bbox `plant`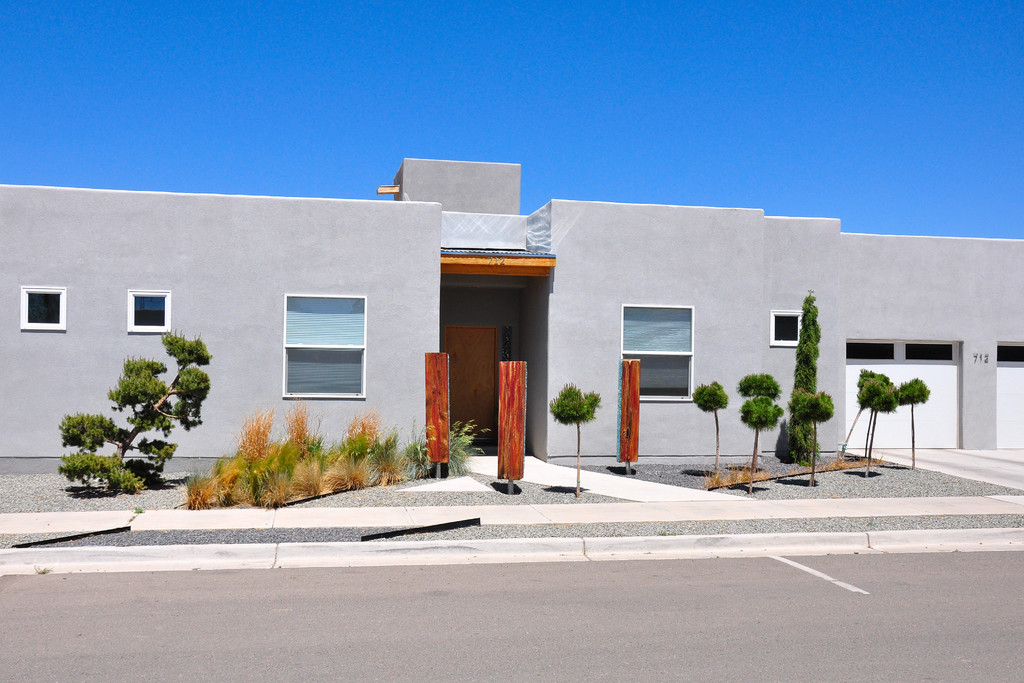
box=[787, 386, 834, 488]
